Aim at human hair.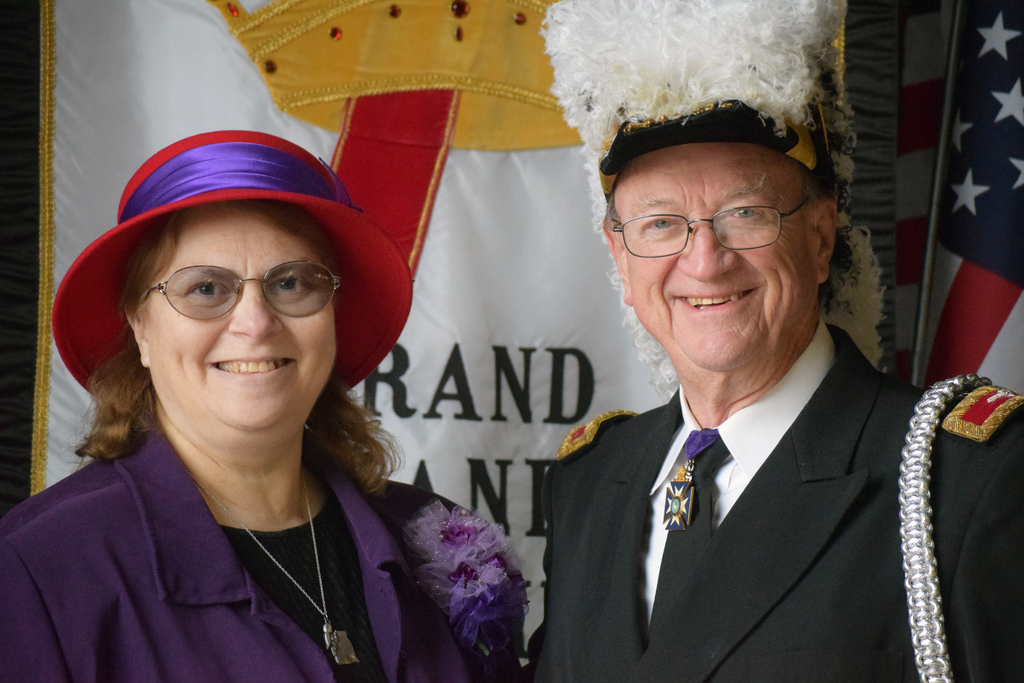
Aimed at x1=61 y1=226 x2=392 y2=527.
